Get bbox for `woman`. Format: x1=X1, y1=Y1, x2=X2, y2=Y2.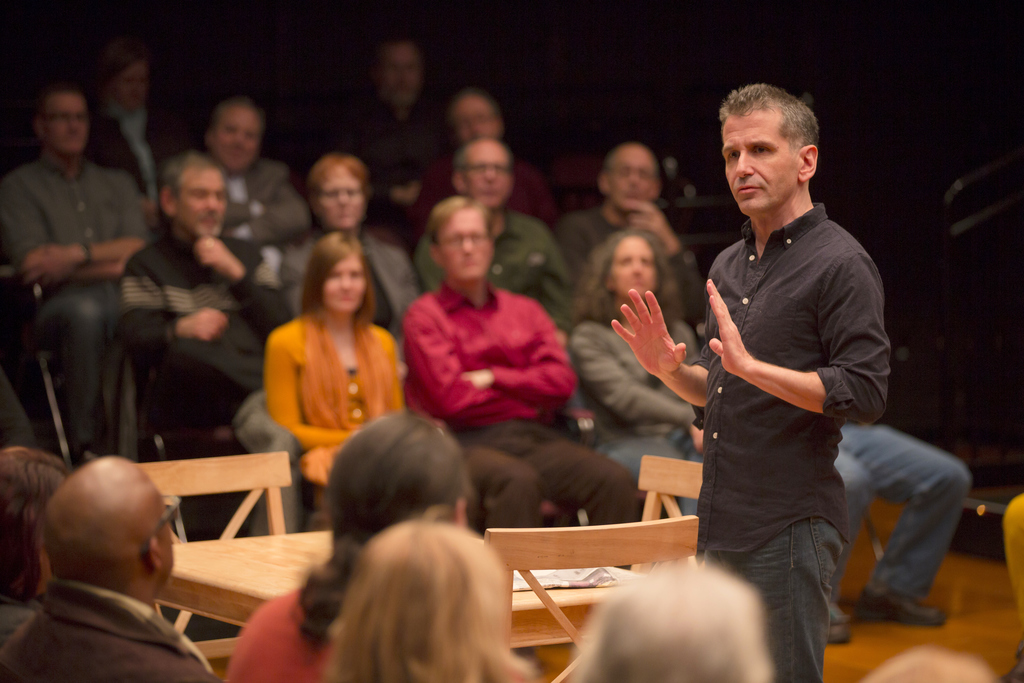
x1=240, y1=225, x2=418, y2=498.
